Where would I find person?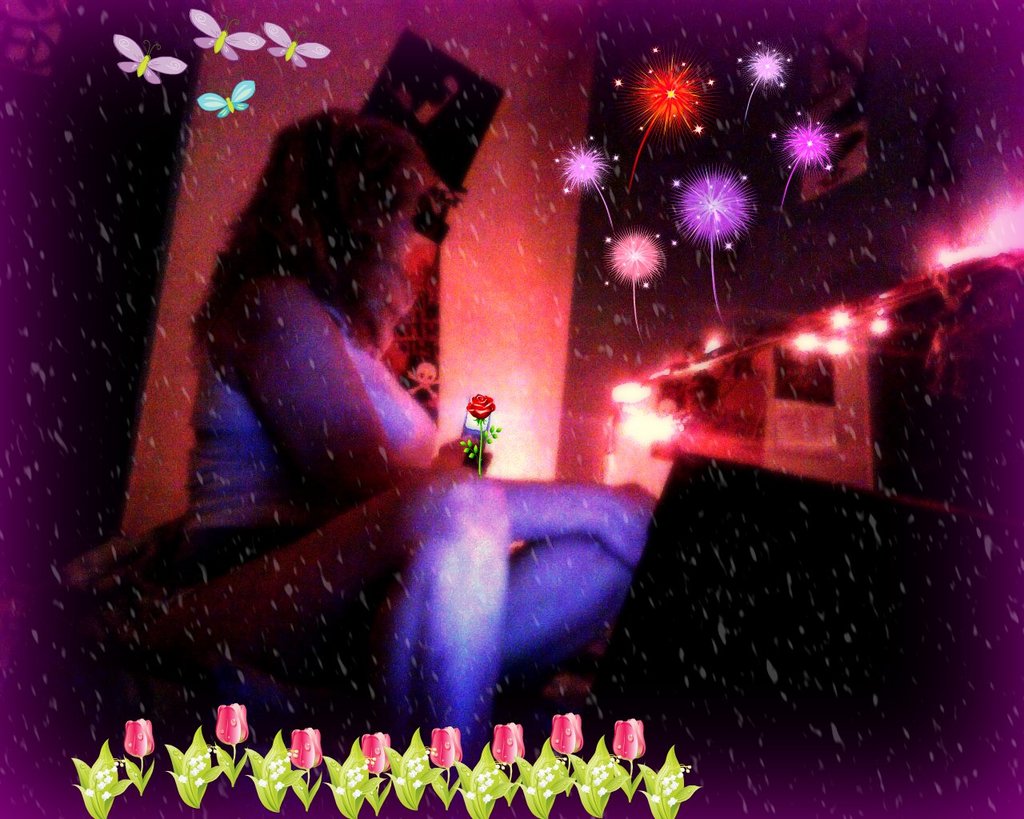
At <region>162, 106, 662, 746</region>.
